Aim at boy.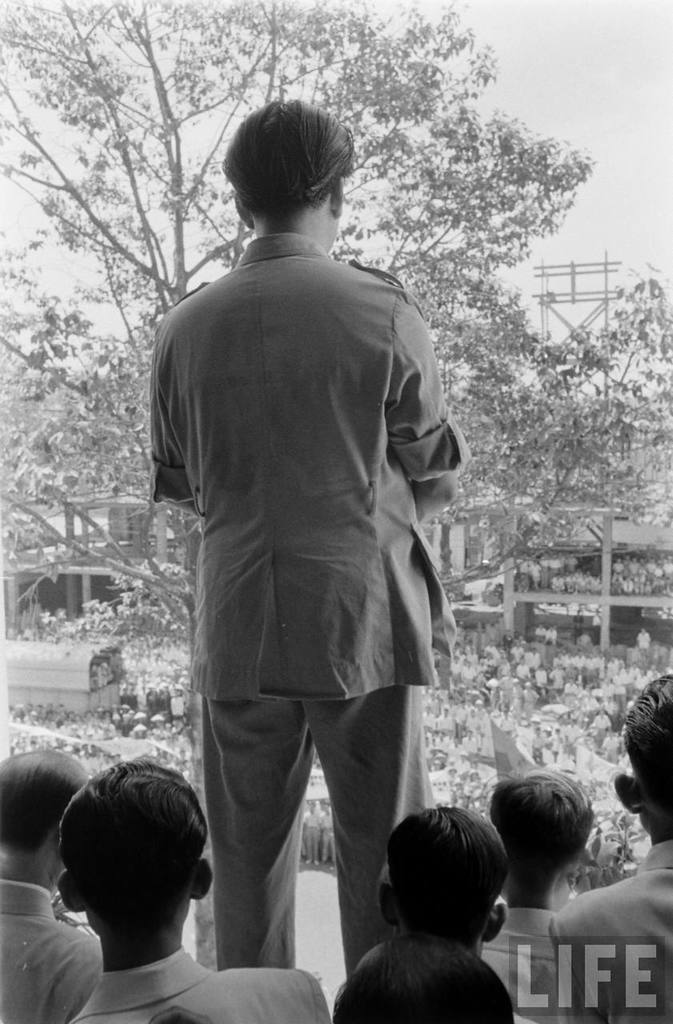
Aimed at bbox=[482, 773, 593, 1023].
